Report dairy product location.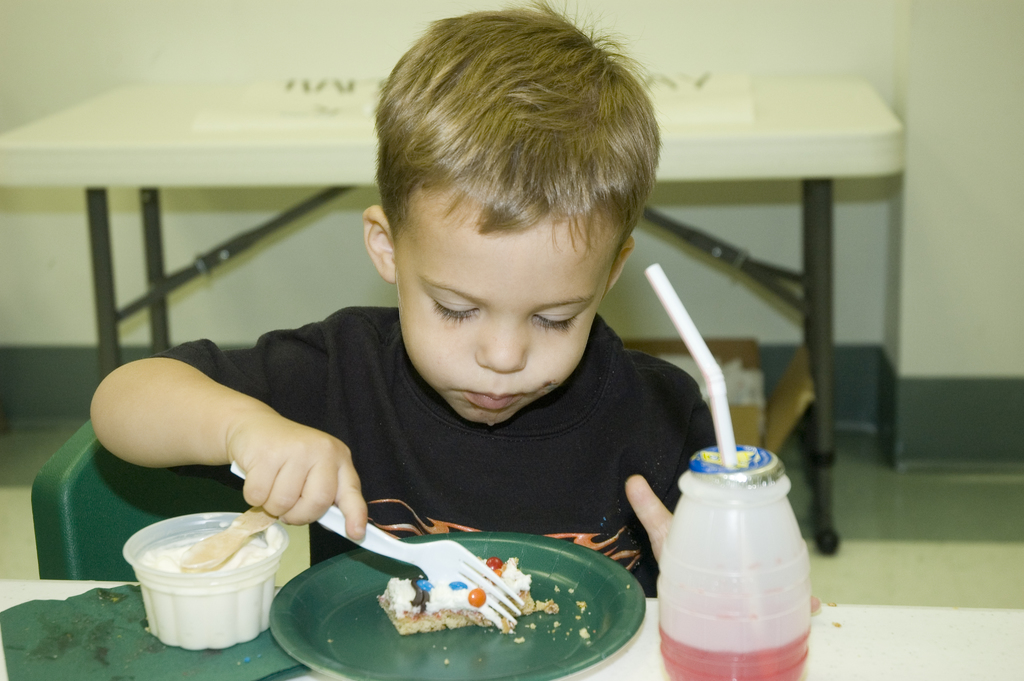
Report: rect(378, 556, 541, 637).
